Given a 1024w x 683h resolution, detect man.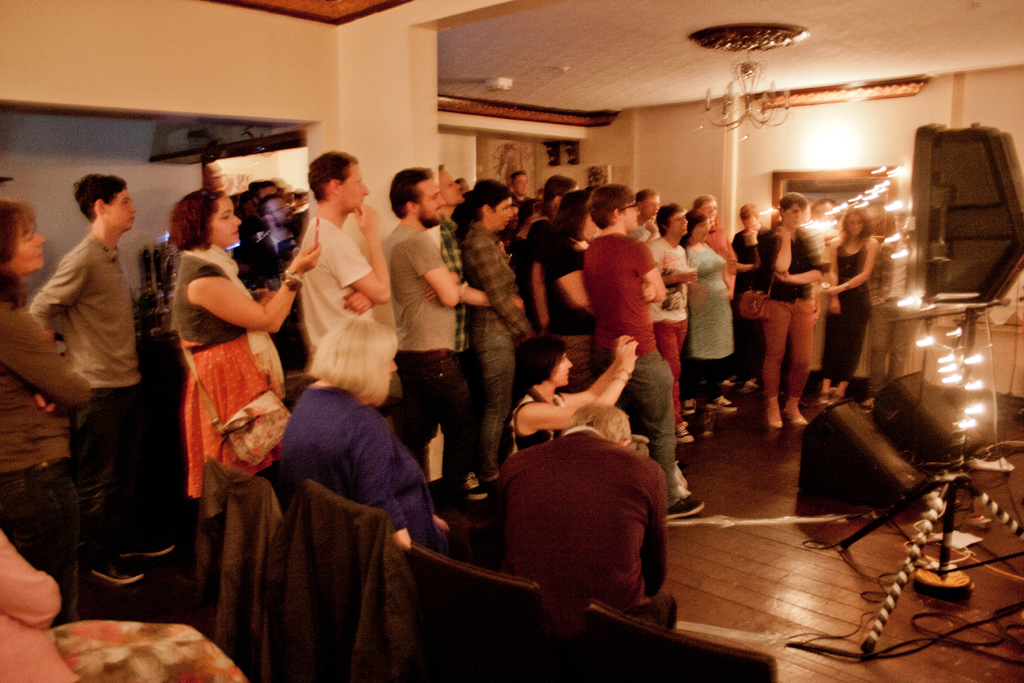
<bbox>17, 167, 168, 593</bbox>.
